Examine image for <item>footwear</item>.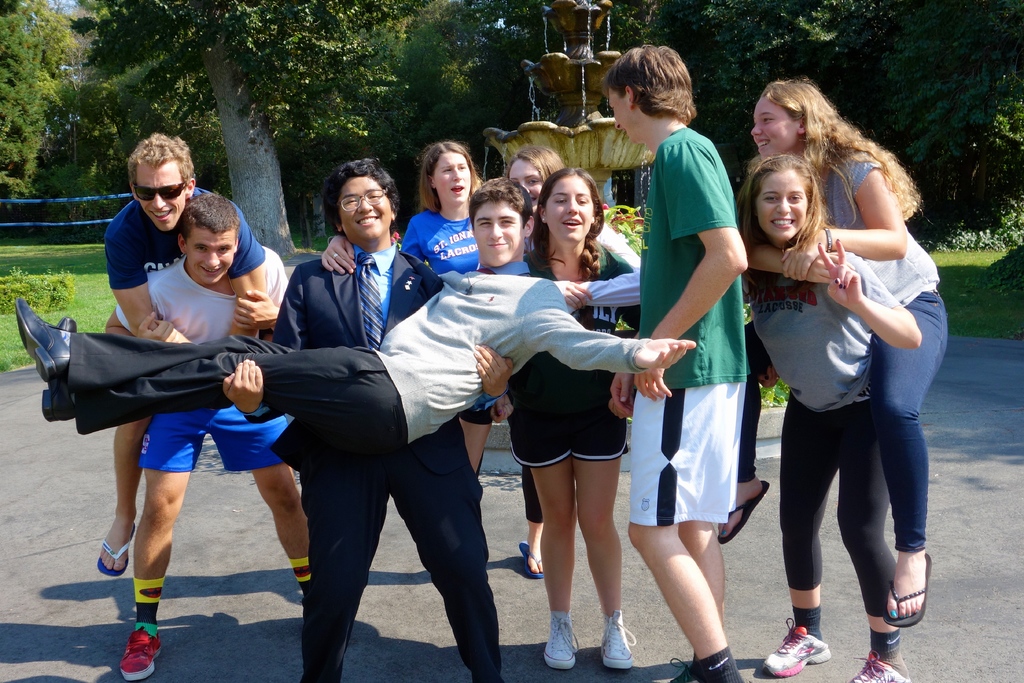
Examination result: 117,626,168,682.
